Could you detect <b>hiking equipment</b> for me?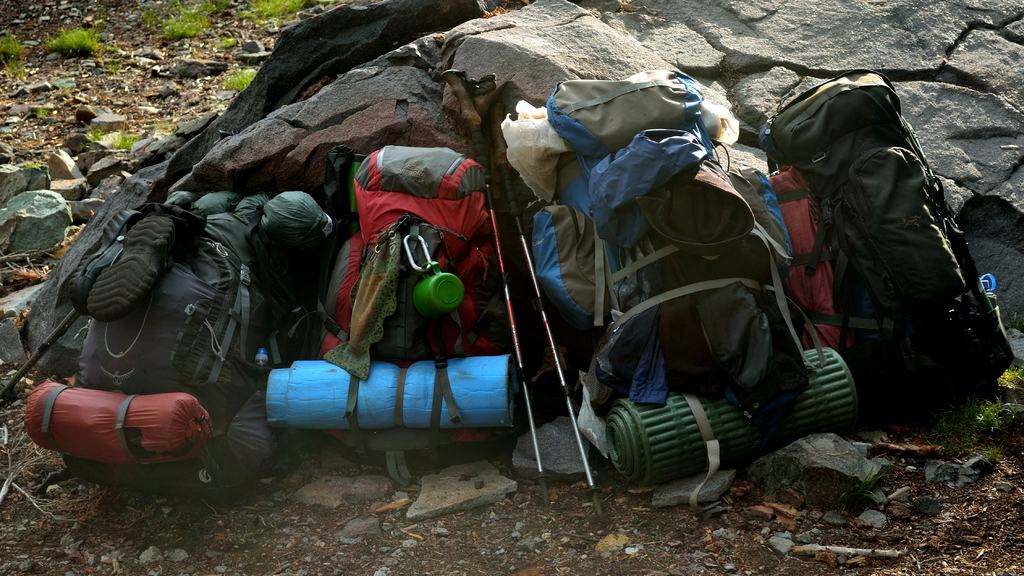
Detection result: box(472, 76, 605, 520).
